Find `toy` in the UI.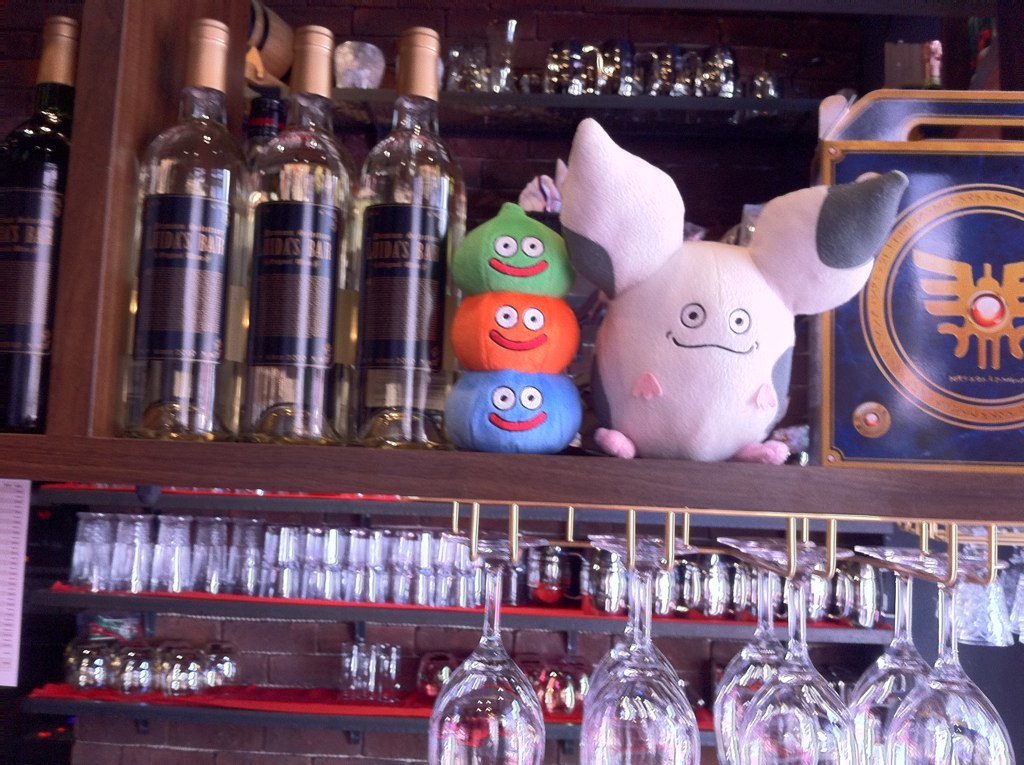
UI element at region(186, 512, 229, 600).
